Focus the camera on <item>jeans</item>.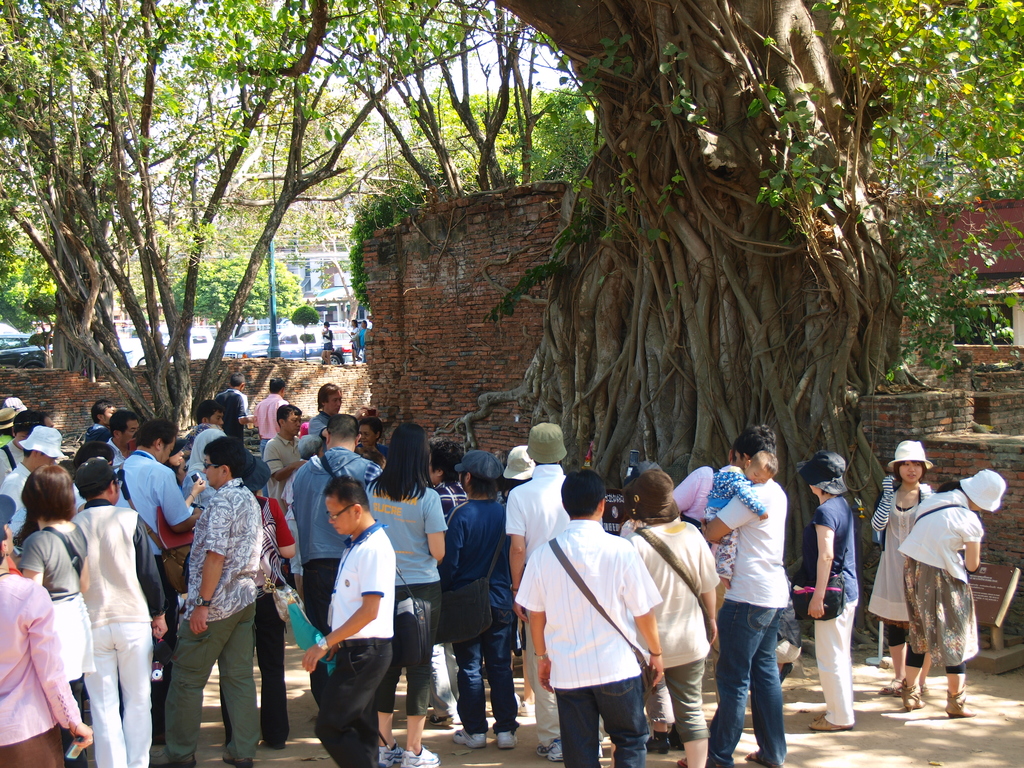
Focus region: select_region(455, 605, 515, 733).
